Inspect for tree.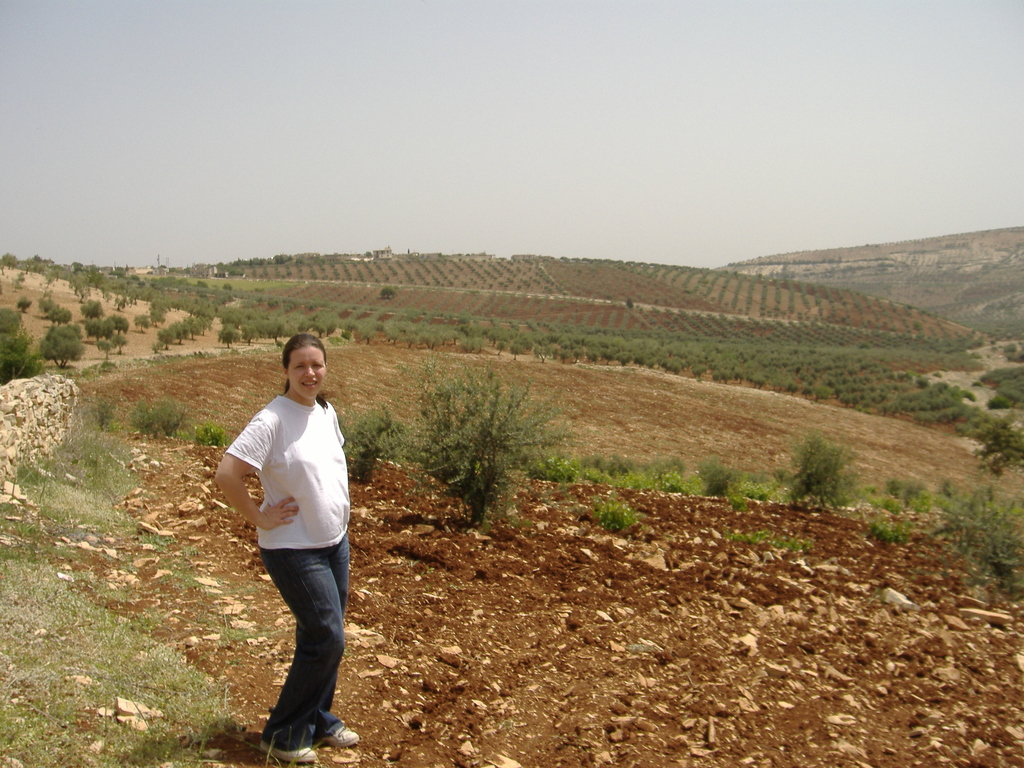
Inspection: left=0, top=306, right=45, bottom=376.
